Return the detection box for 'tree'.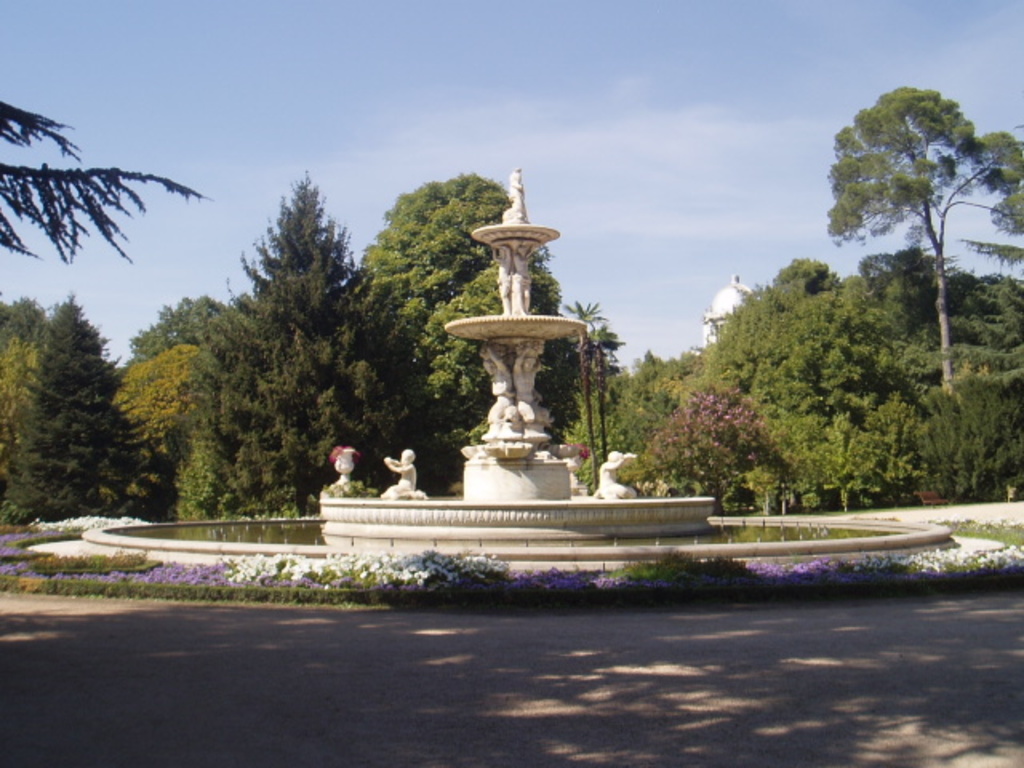
[x1=821, y1=82, x2=1005, y2=400].
